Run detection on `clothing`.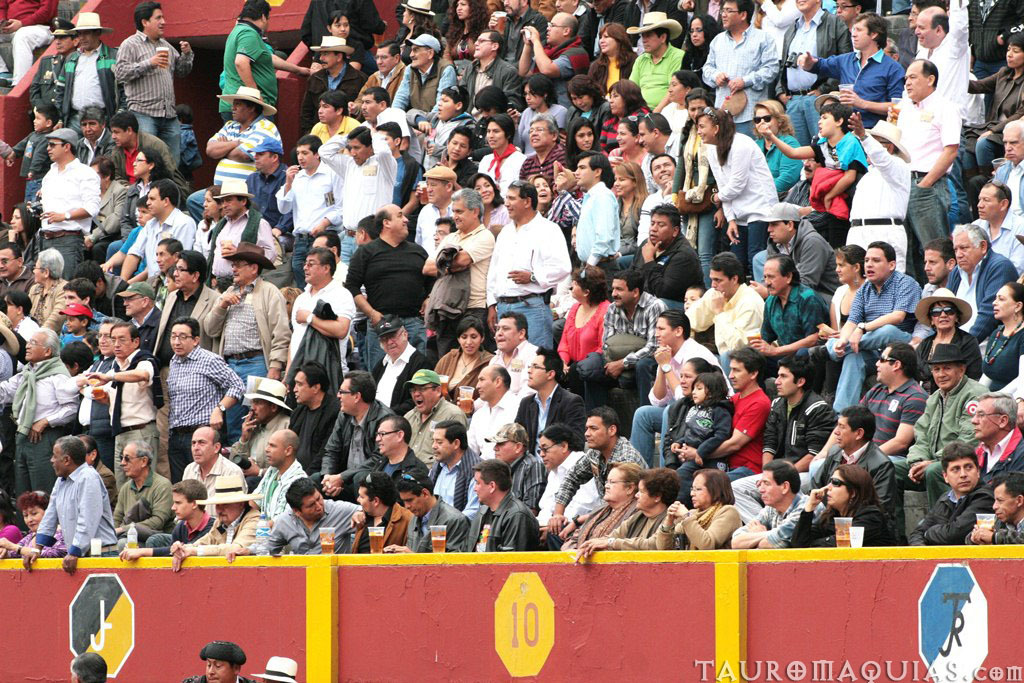
Result: [x1=591, y1=0, x2=634, y2=46].
